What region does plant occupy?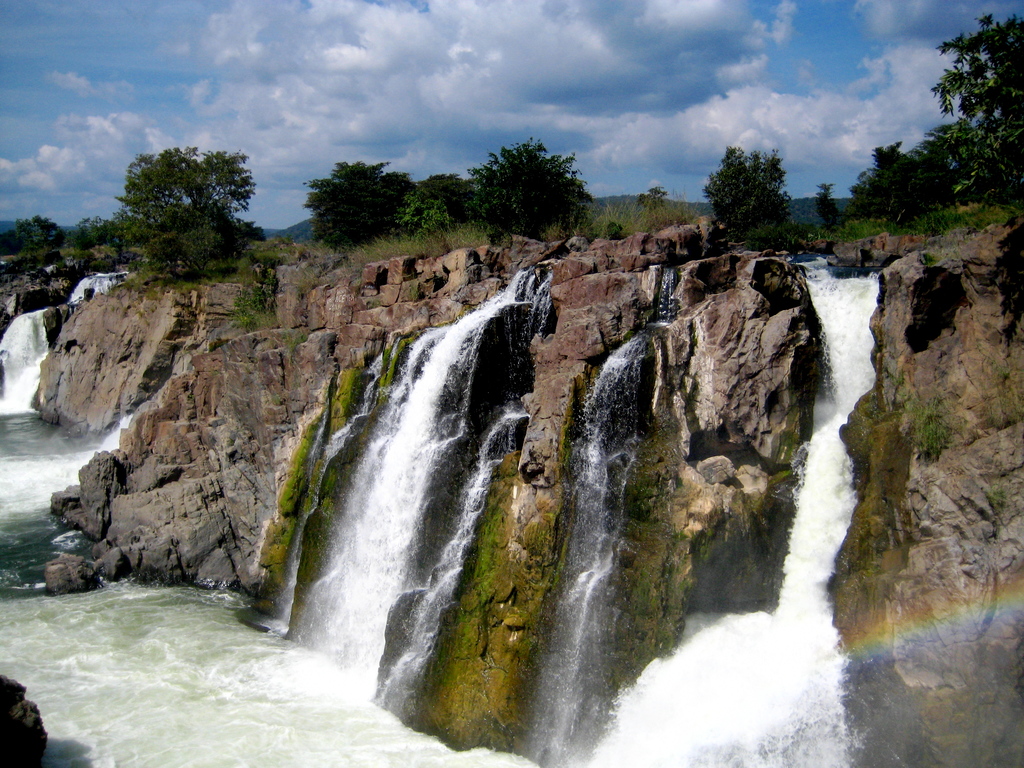
<bbox>366, 254, 392, 264</bbox>.
